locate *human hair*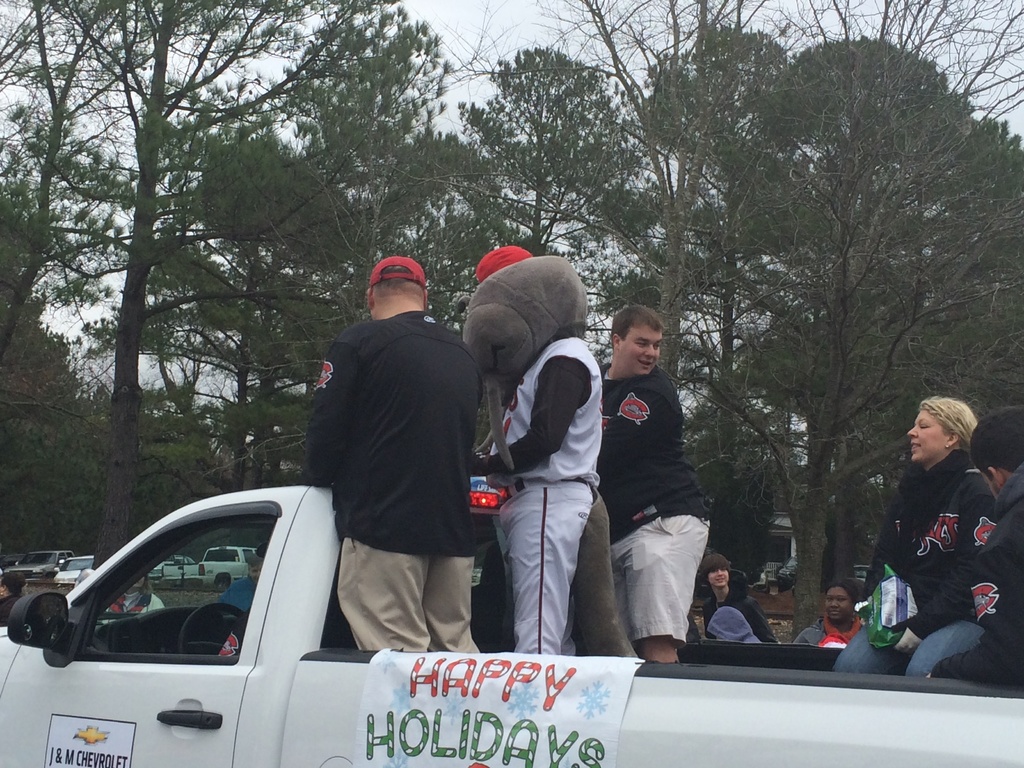
<bbox>916, 392, 977, 455</bbox>
